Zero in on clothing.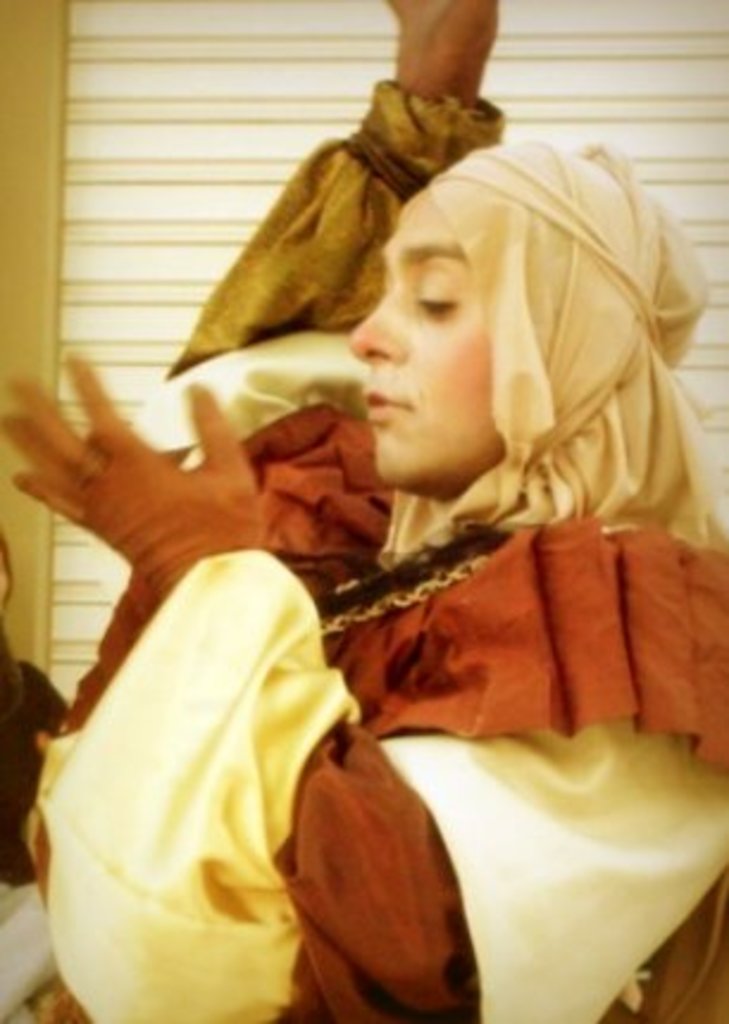
Zeroed in: [x1=19, y1=76, x2=727, y2=1022].
